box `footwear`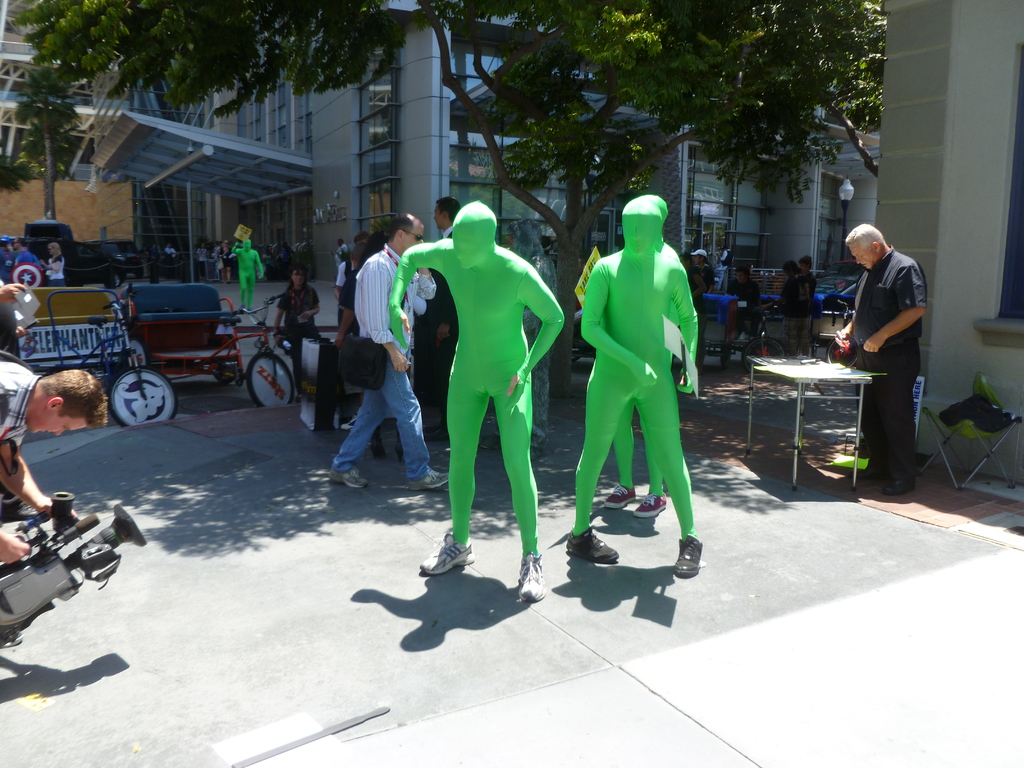
l=330, t=466, r=369, b=490
